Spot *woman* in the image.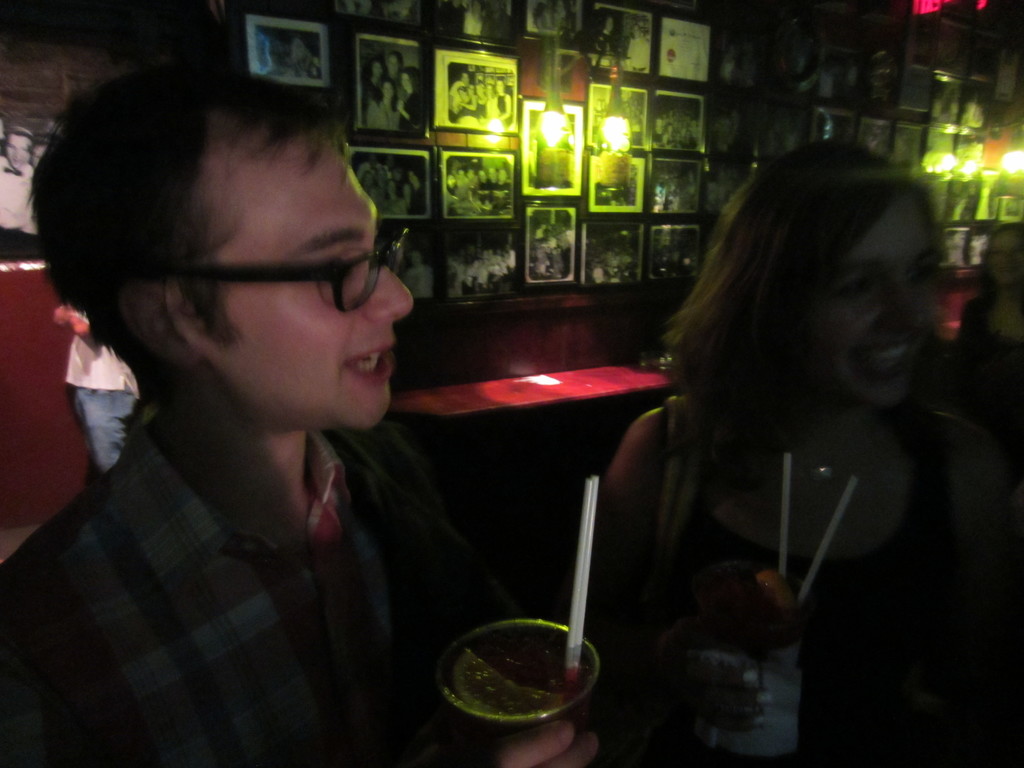
*woman* found at (x1=590, y1=137, x2=1004, y2=748).
